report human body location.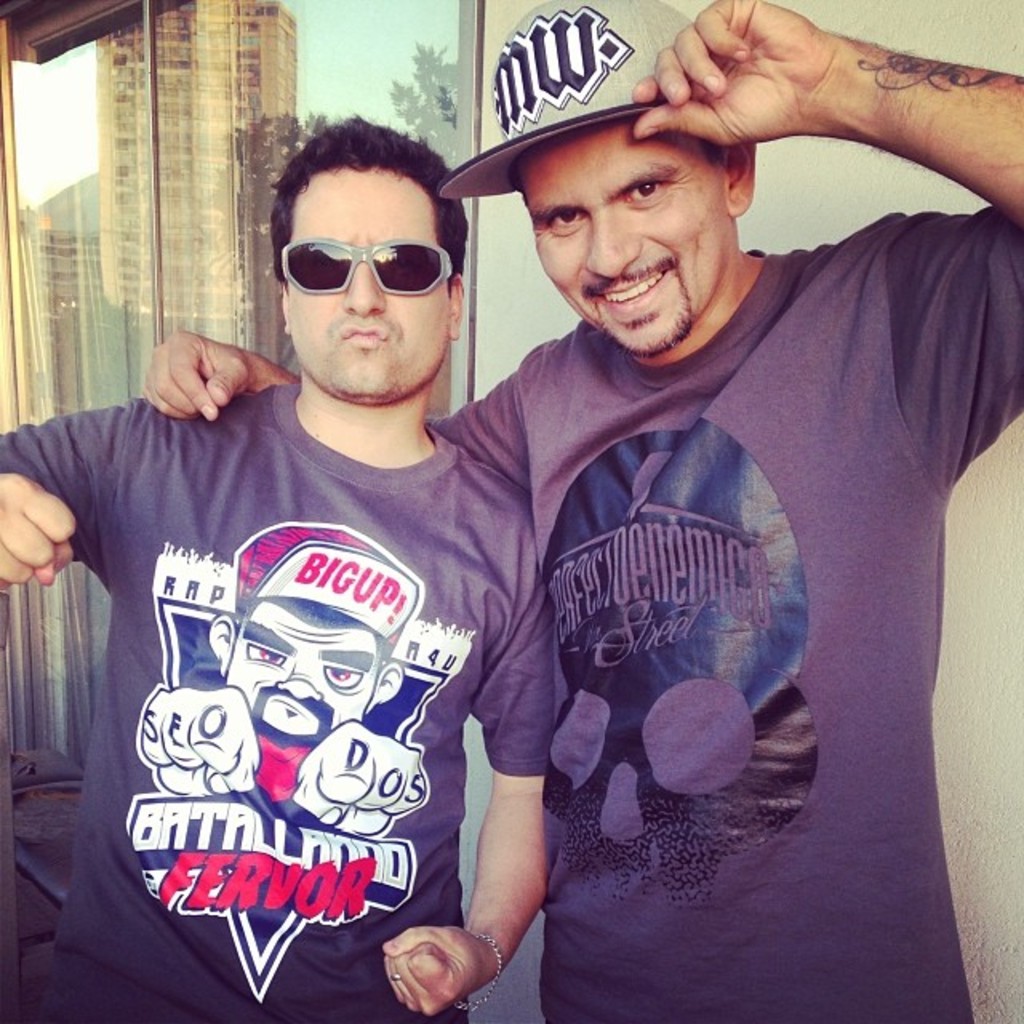
Report: <bbox>139, 0, 1022, 1022</bbox>.
